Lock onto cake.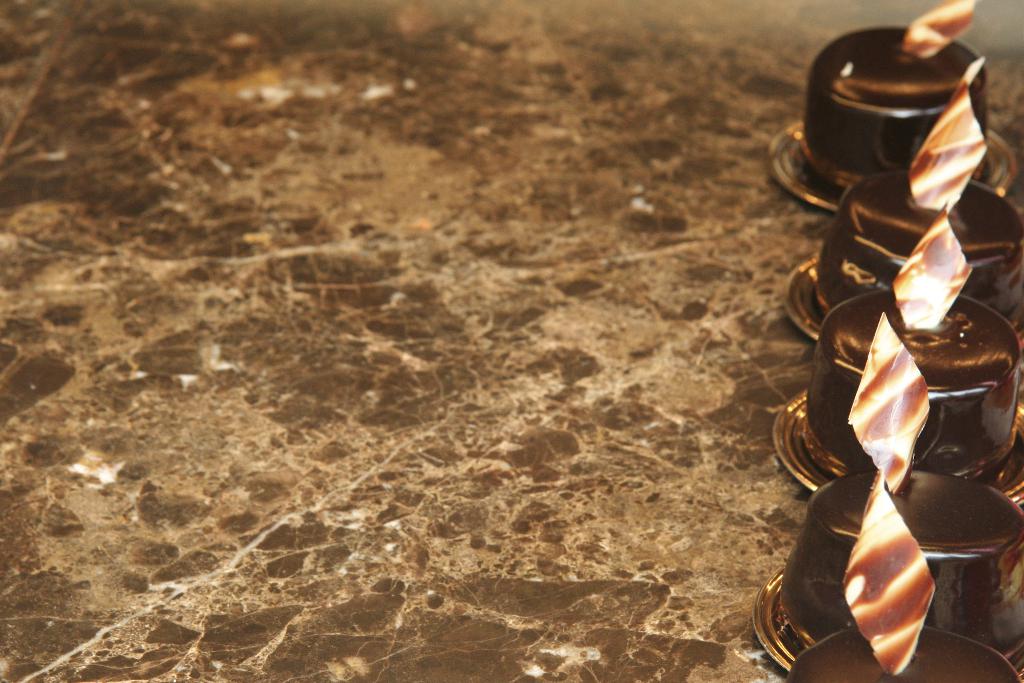
Locked: bbox(790, 309, 1022, 632).
